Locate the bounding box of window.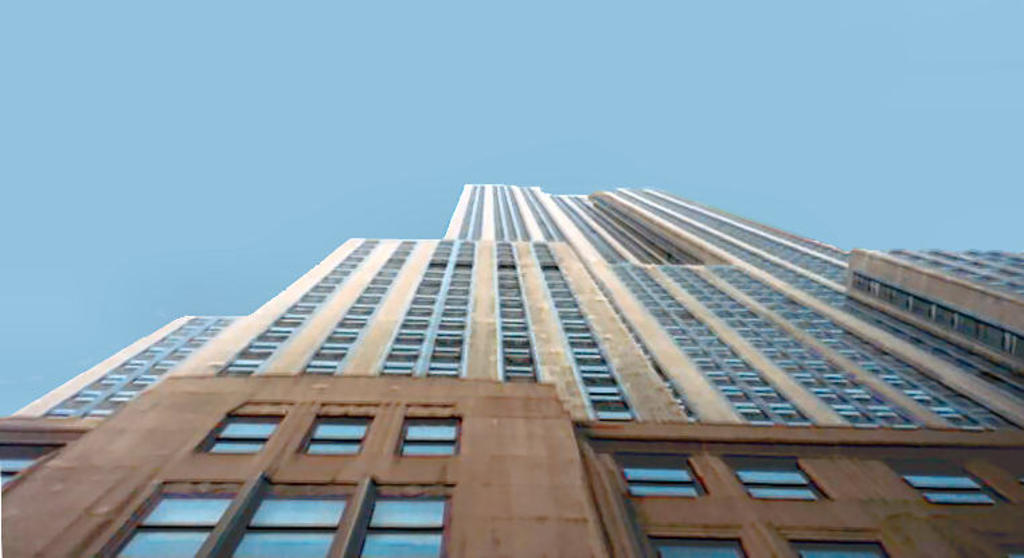
Bounding box: 196 406 286 453.
